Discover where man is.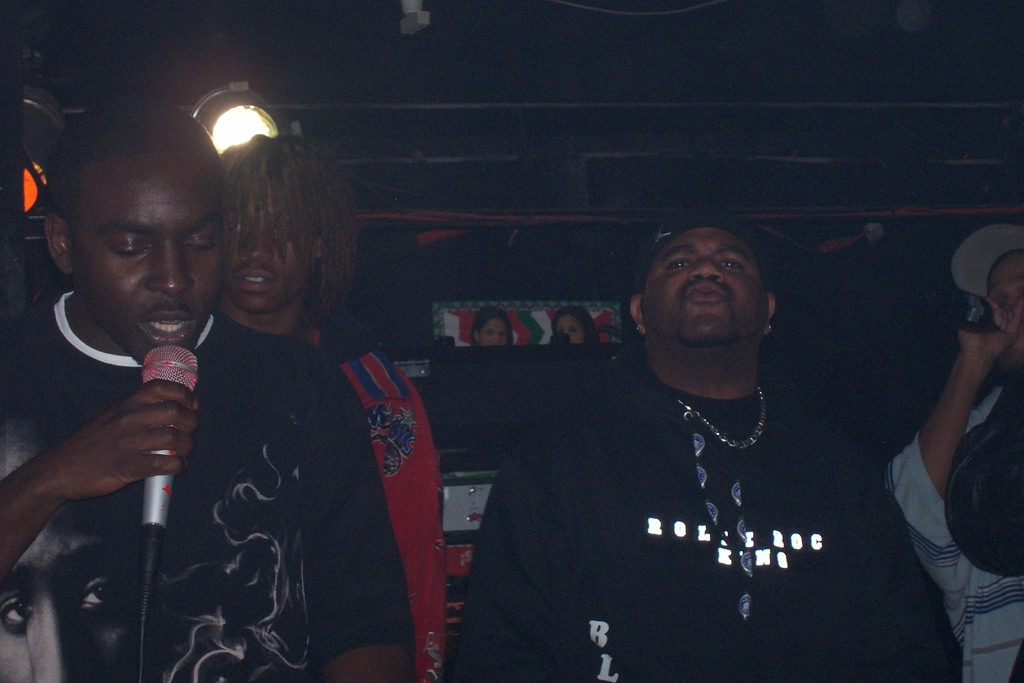
Discovered at 495:203:911:664.
